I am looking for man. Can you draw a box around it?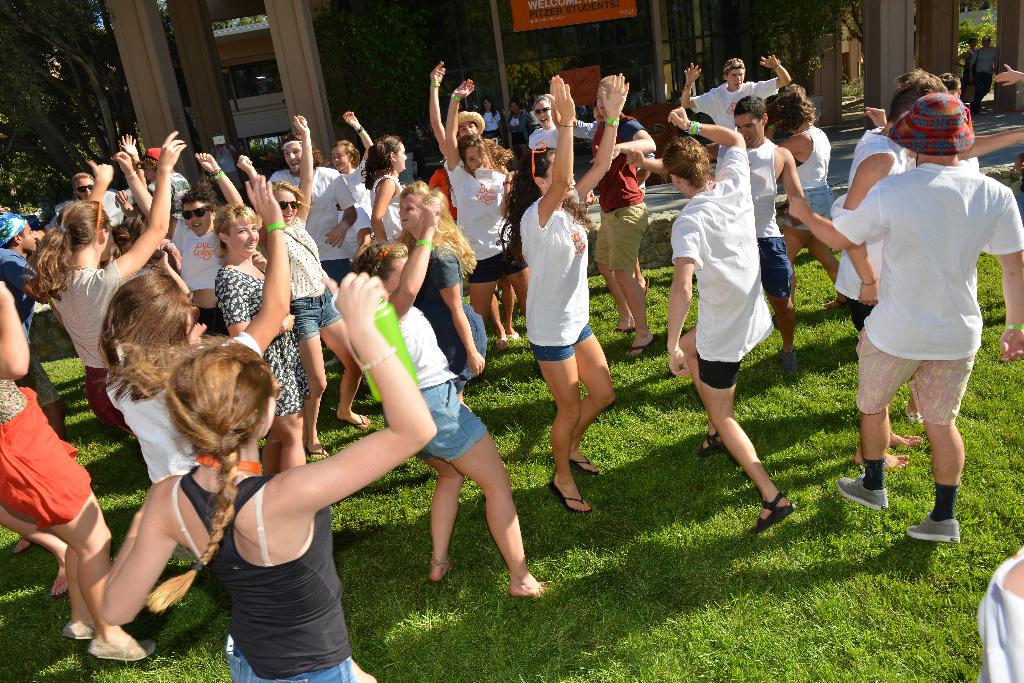
Sure, the bounding box is rect(117, 146, 193, 216).
